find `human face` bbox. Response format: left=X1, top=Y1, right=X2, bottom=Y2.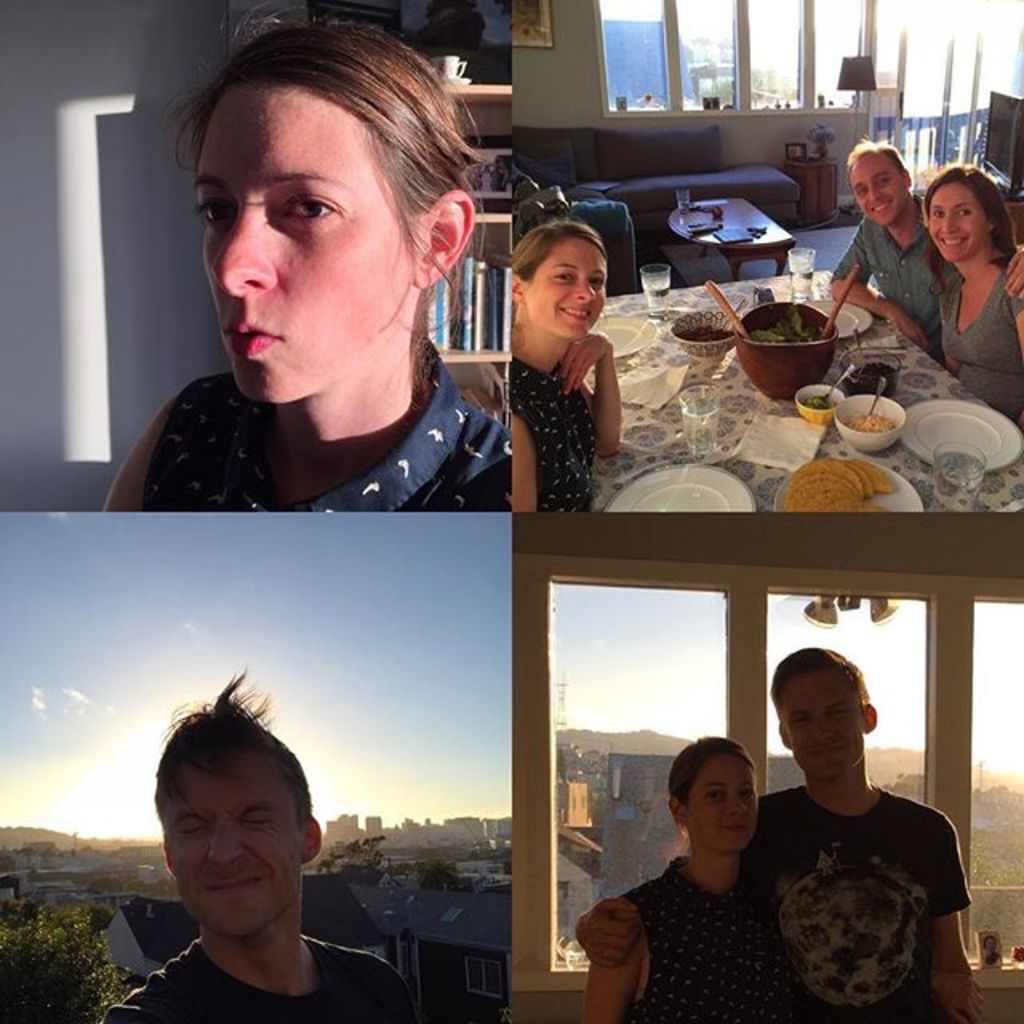
left=928, top=186, right=984, bottom=261.
